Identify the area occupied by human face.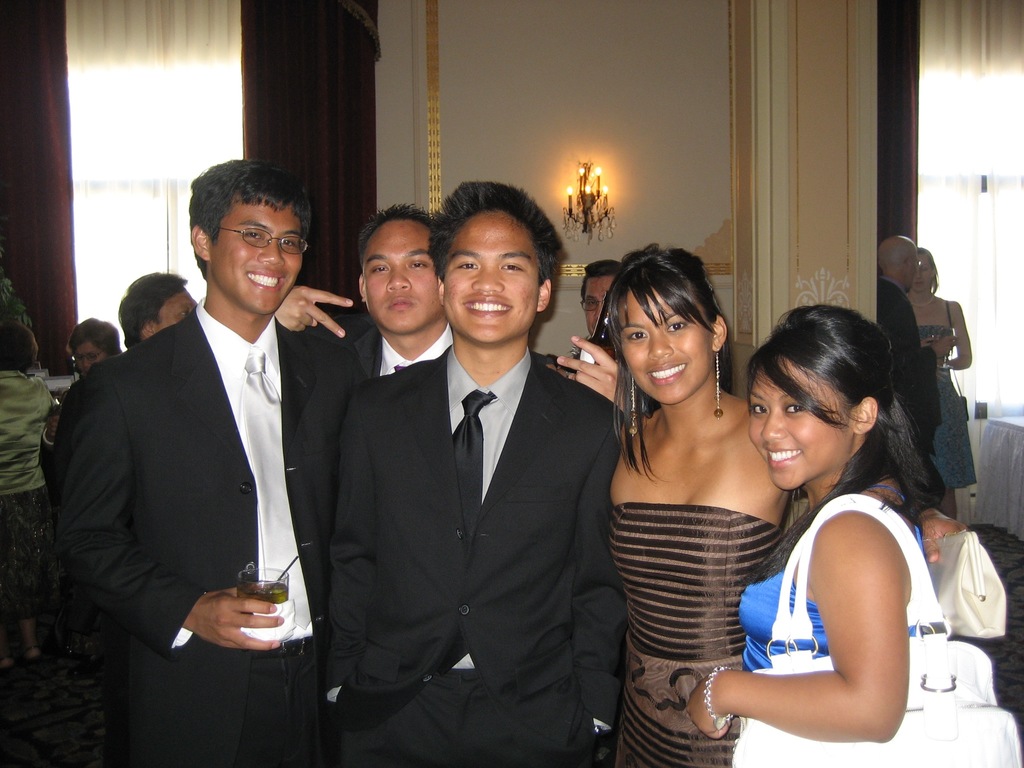
Area: 613/277/710/408.
